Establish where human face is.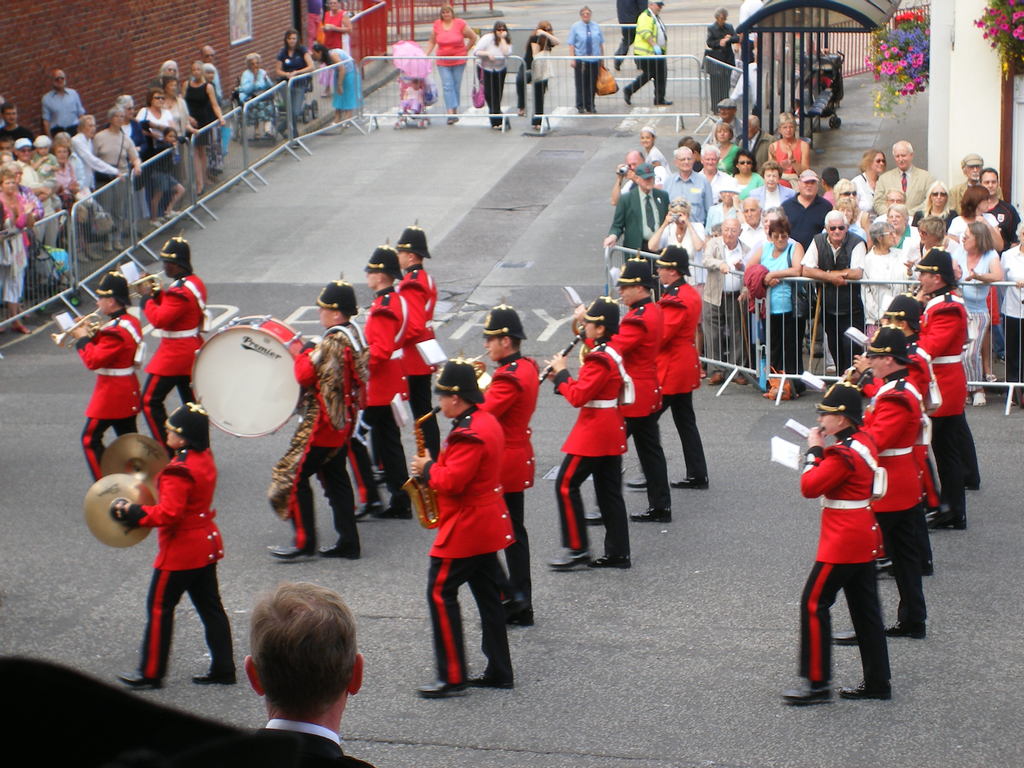
Established at select_region(152, 90, 163, 108).
